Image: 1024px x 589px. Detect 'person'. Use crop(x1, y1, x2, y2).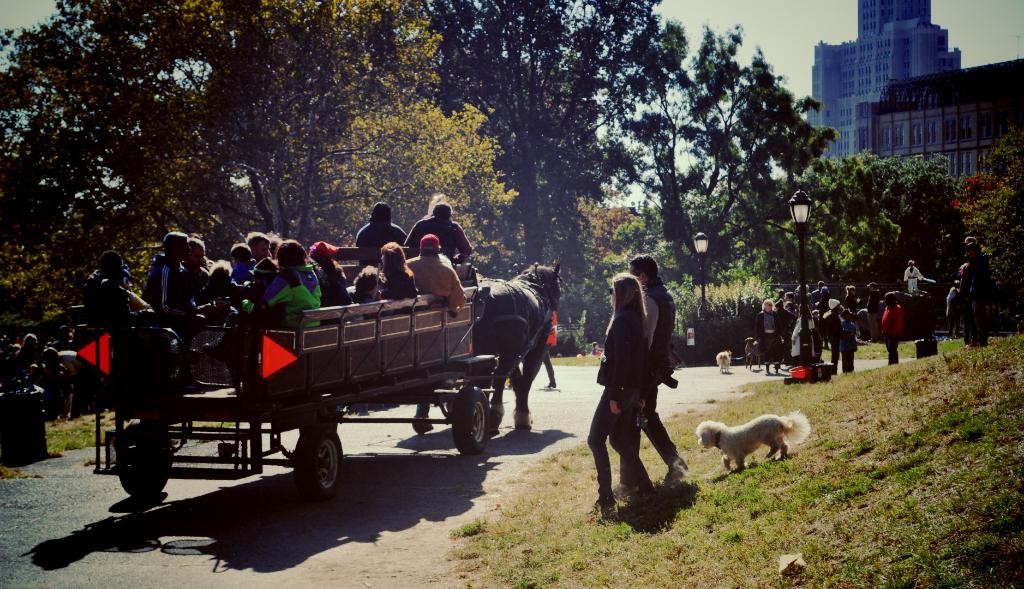
crop(899, 258, 936, 300).
